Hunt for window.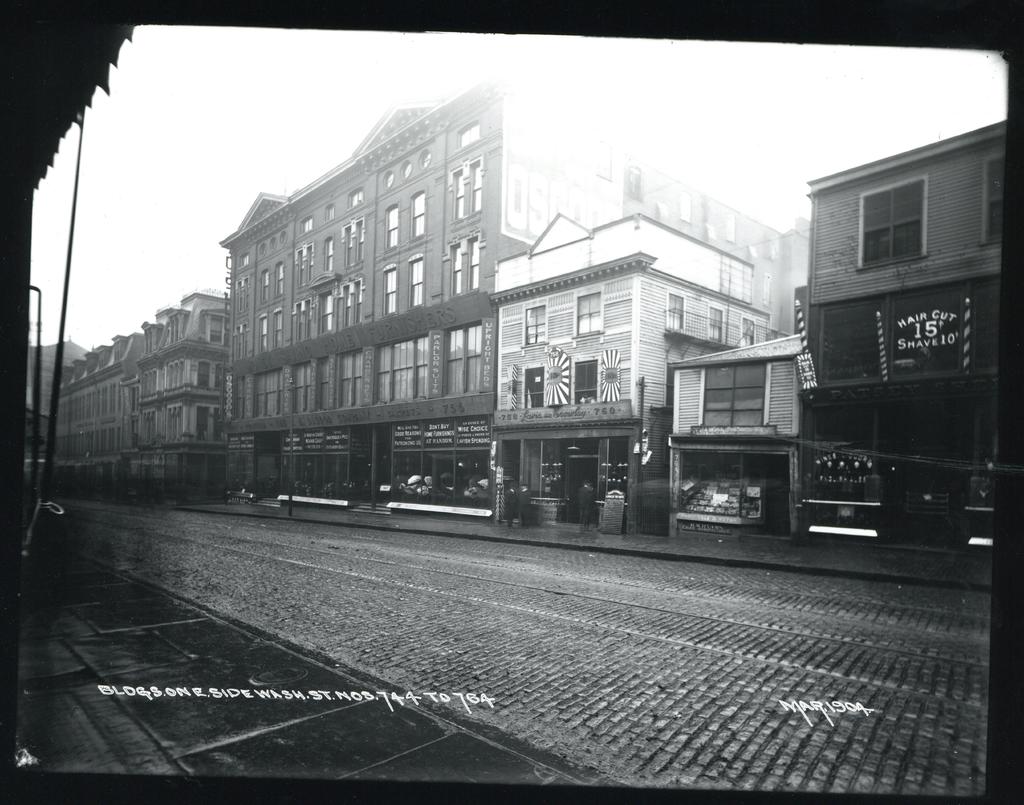
Hunted down at Rect(211, 403, 222, 436).
